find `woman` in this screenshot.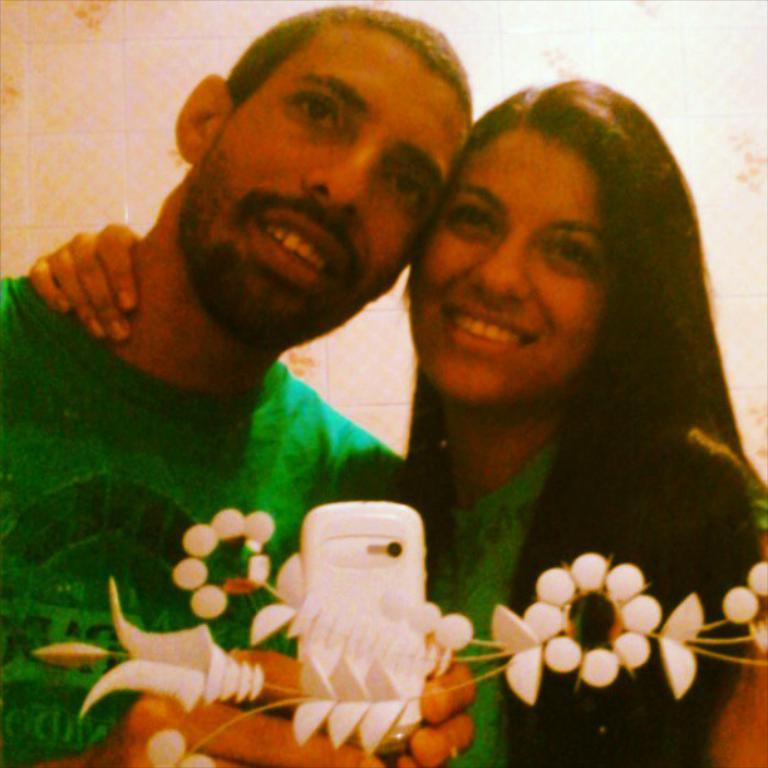
The bounding box for `woman` is [left=30, top=73, right=767, bottom=767].
